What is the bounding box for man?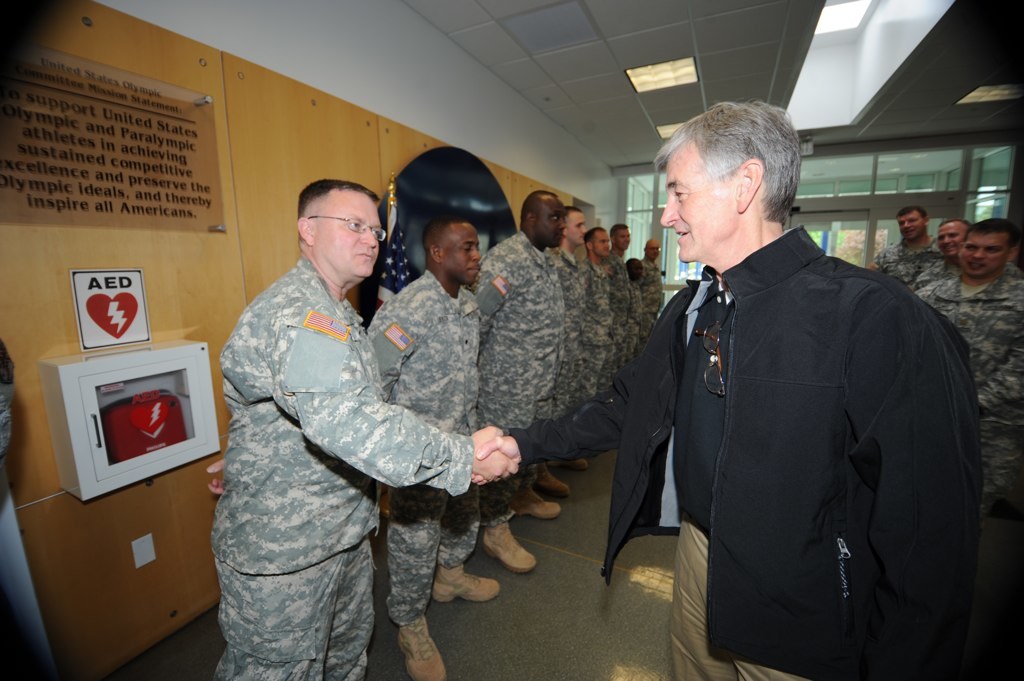
639, 240, 675, 318.
